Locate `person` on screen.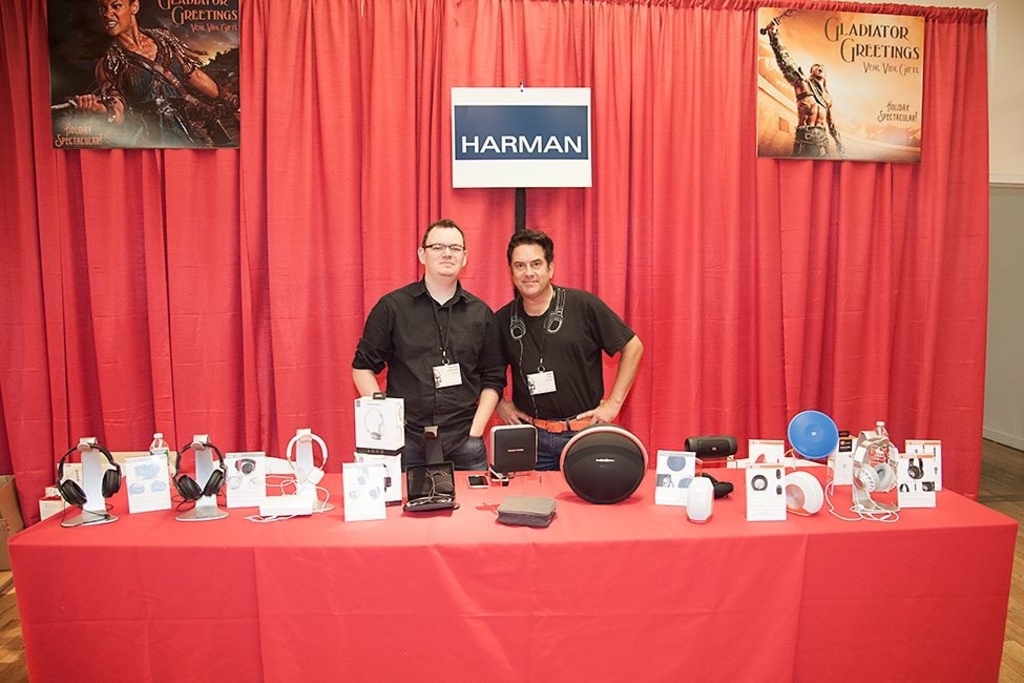
On screen at (x1=356, y1=192, x2=499, y2=517).
